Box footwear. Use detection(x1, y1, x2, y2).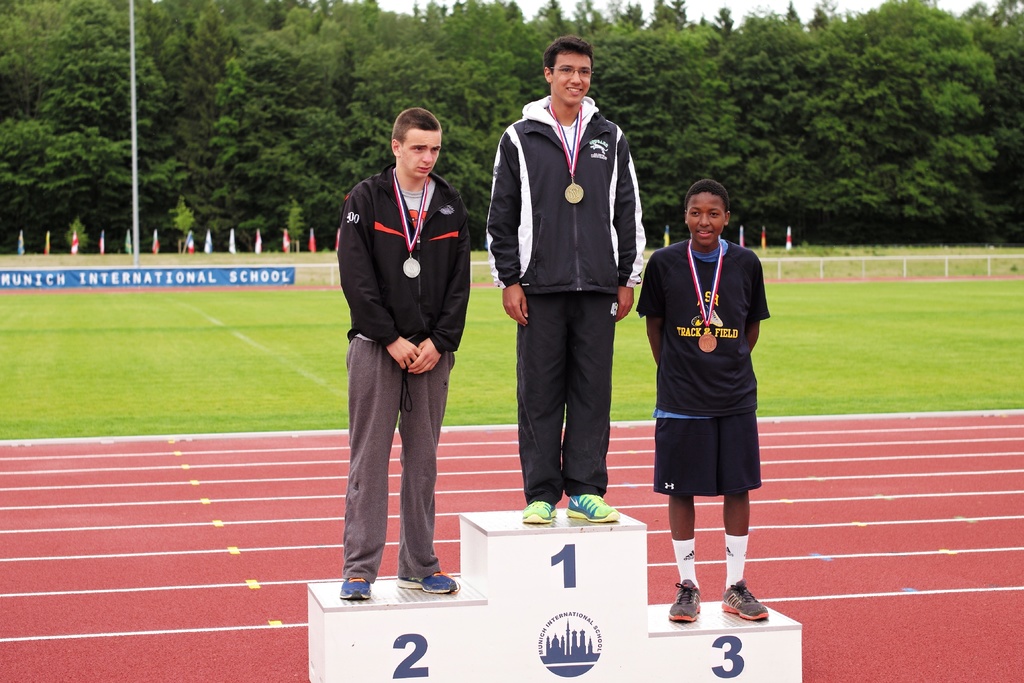
detection(397, 566, 452, 598).
